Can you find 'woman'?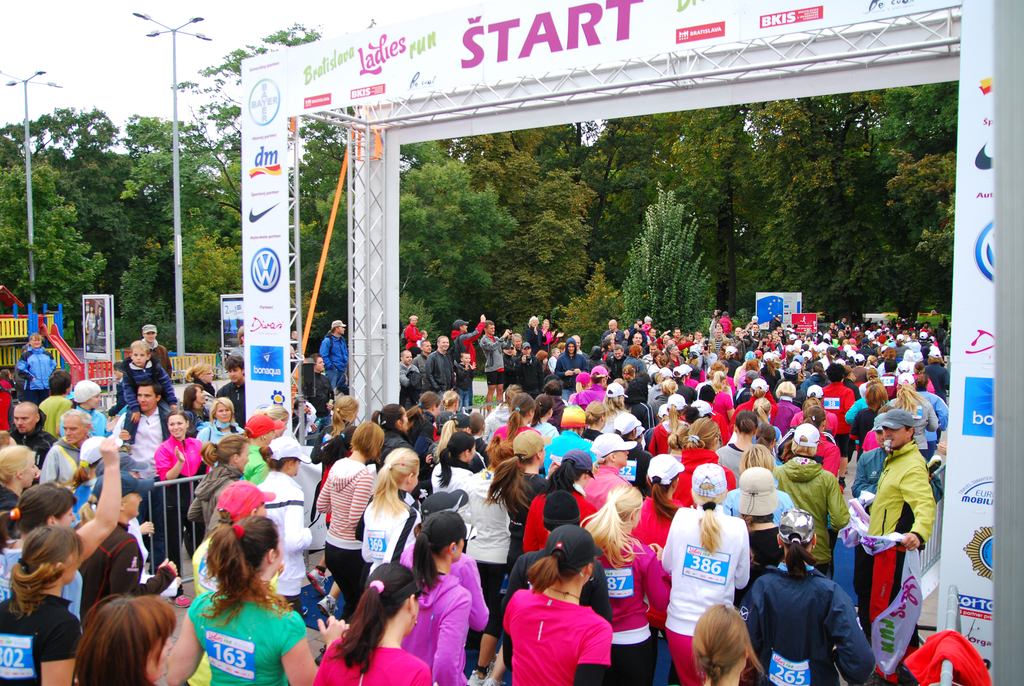
Yes, bounding box: <region>721, 347, 737, 366</region>.
